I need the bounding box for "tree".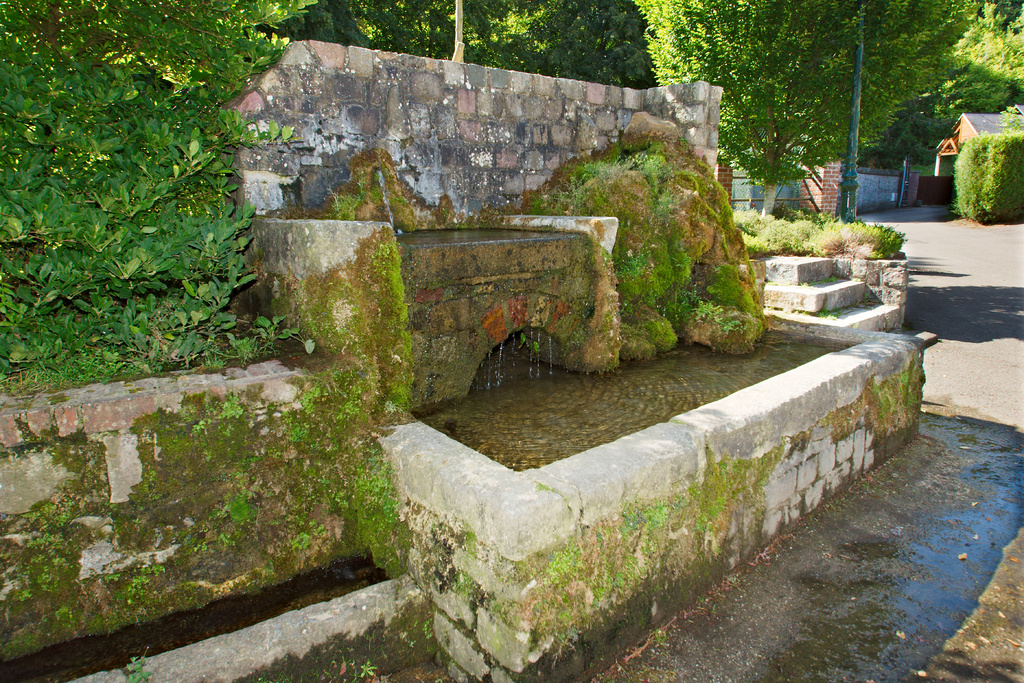
Here it is: <bbox>934, 0, 1023, 117</bbox>.
